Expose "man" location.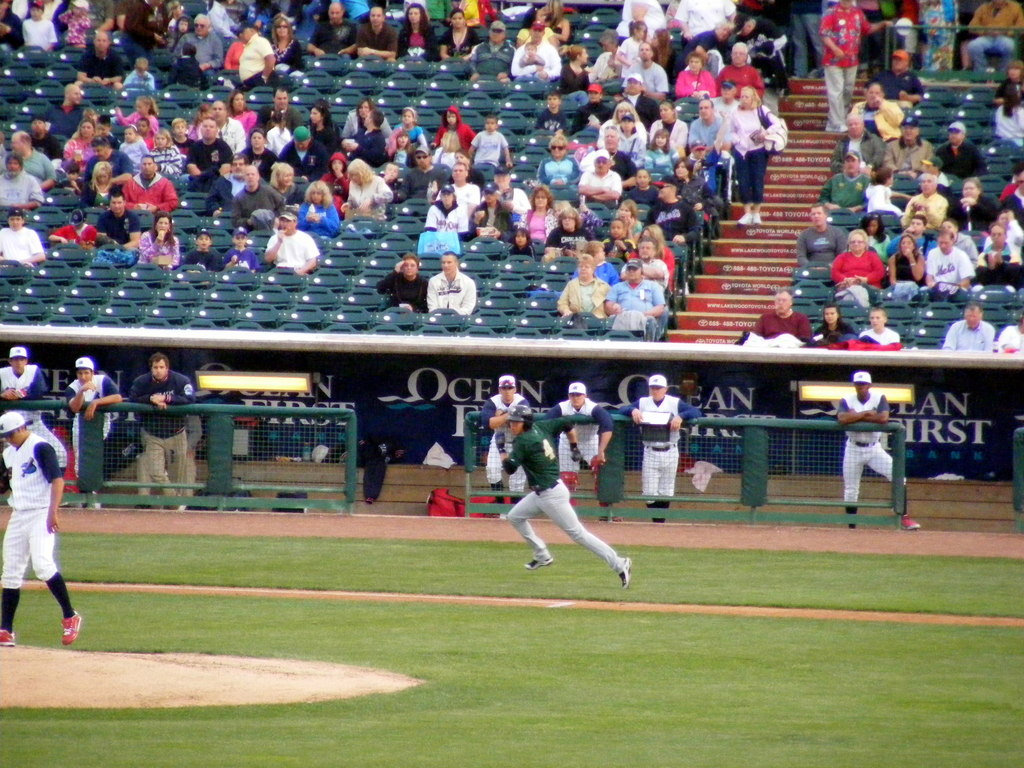
Exposed at <bbox>825, 109, 886, 177</bbox>.
